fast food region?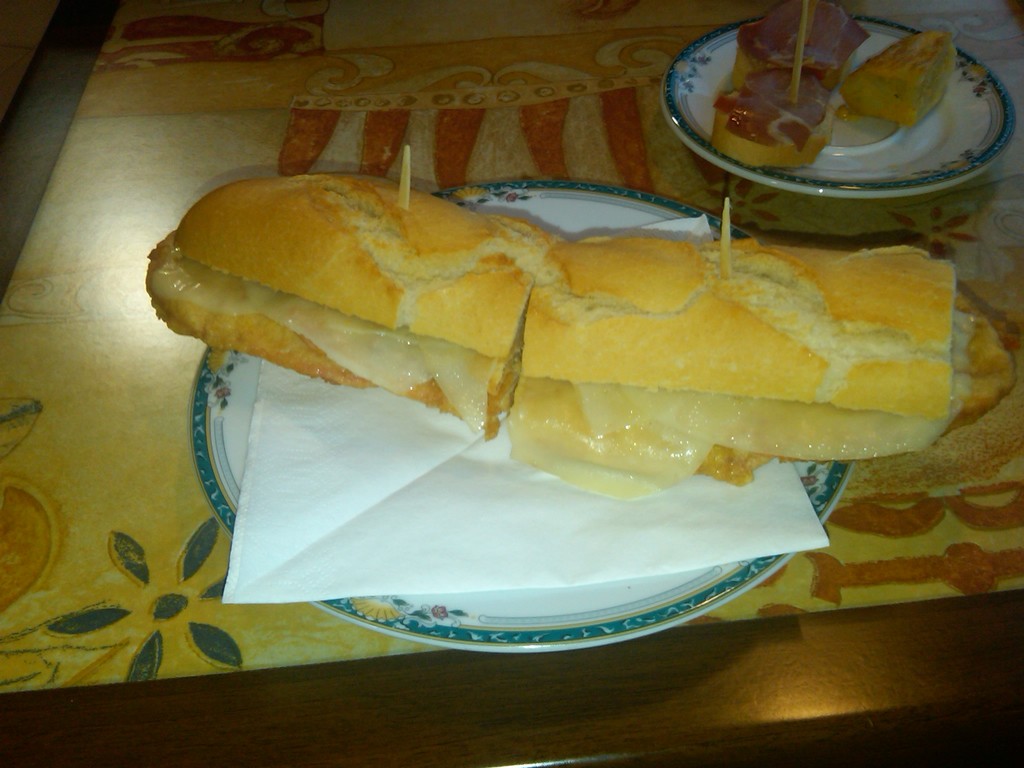
(132, 162, 918, 456)
